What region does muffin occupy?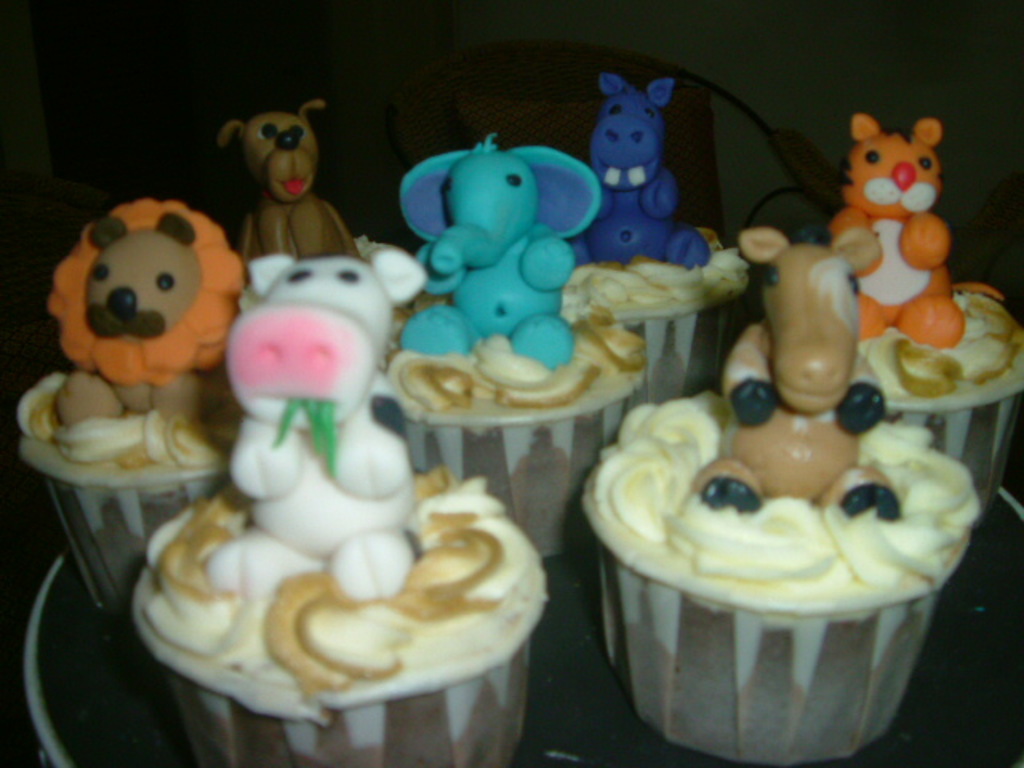
{"left": 576, "top": 229, "right": 981, "bottom": 766}.
